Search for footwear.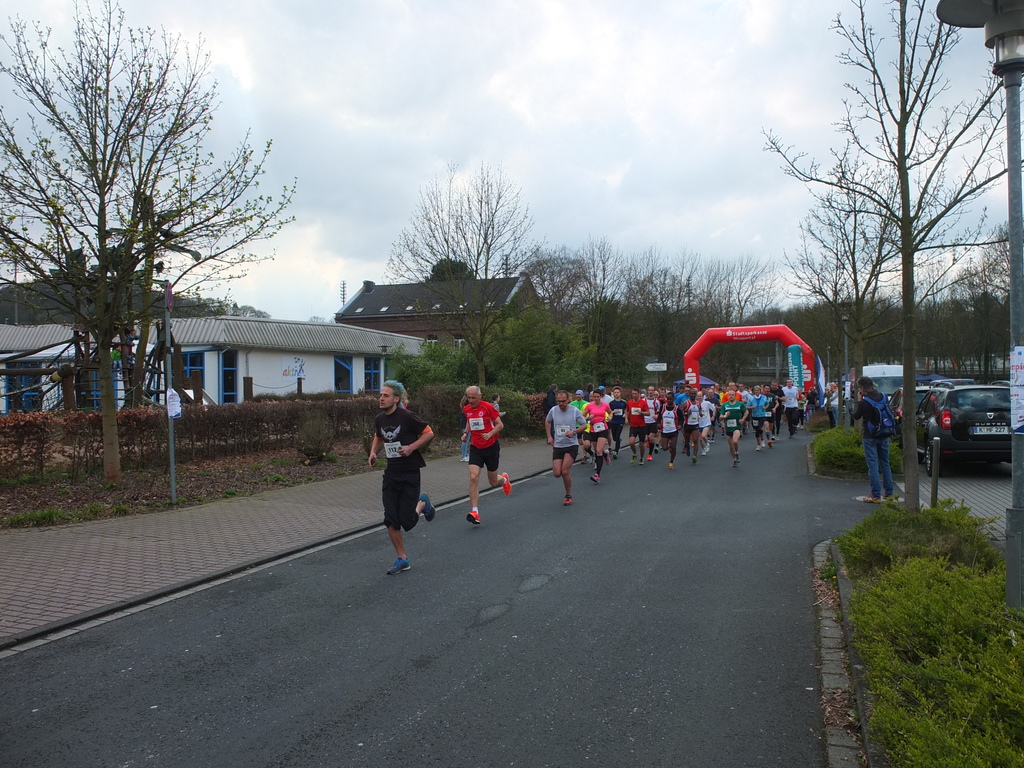
Found at <bbox>862, 493, 879, 502</bbox>.
